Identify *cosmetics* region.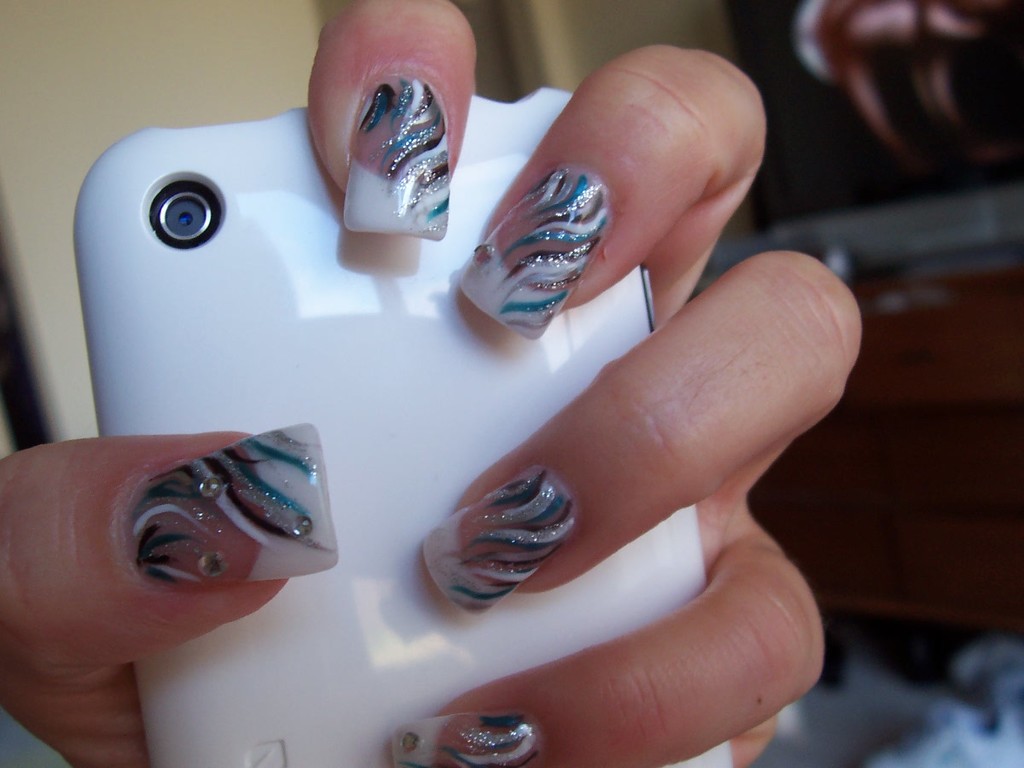
Region: 59,423,318,627.
